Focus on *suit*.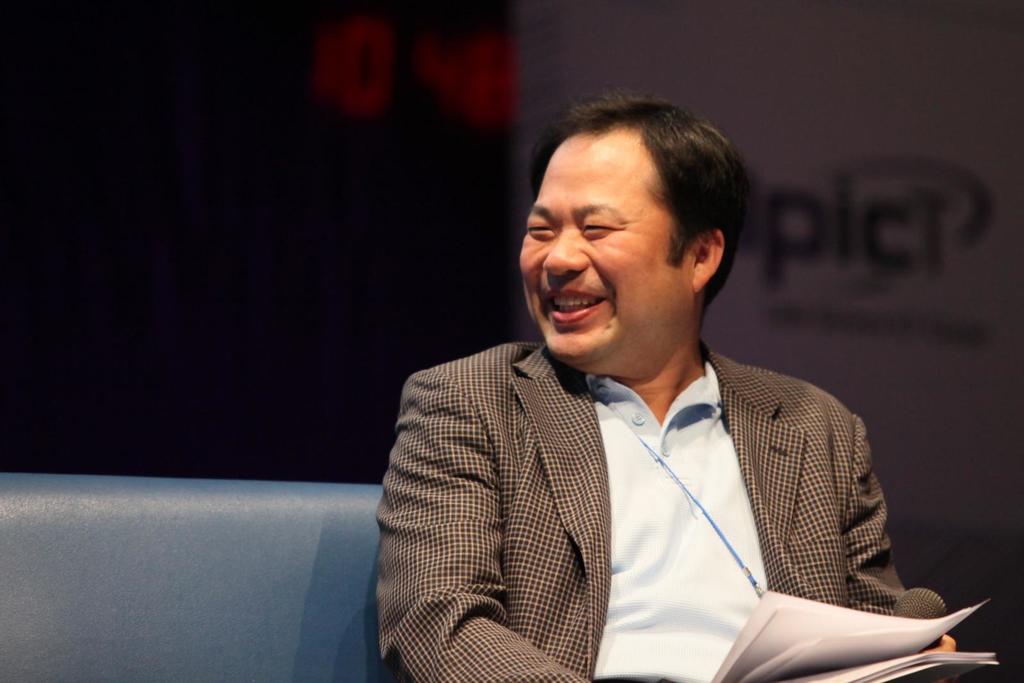
Focused at {"left": 357, "top": 287, "right": 946, "bottom": 670}.
